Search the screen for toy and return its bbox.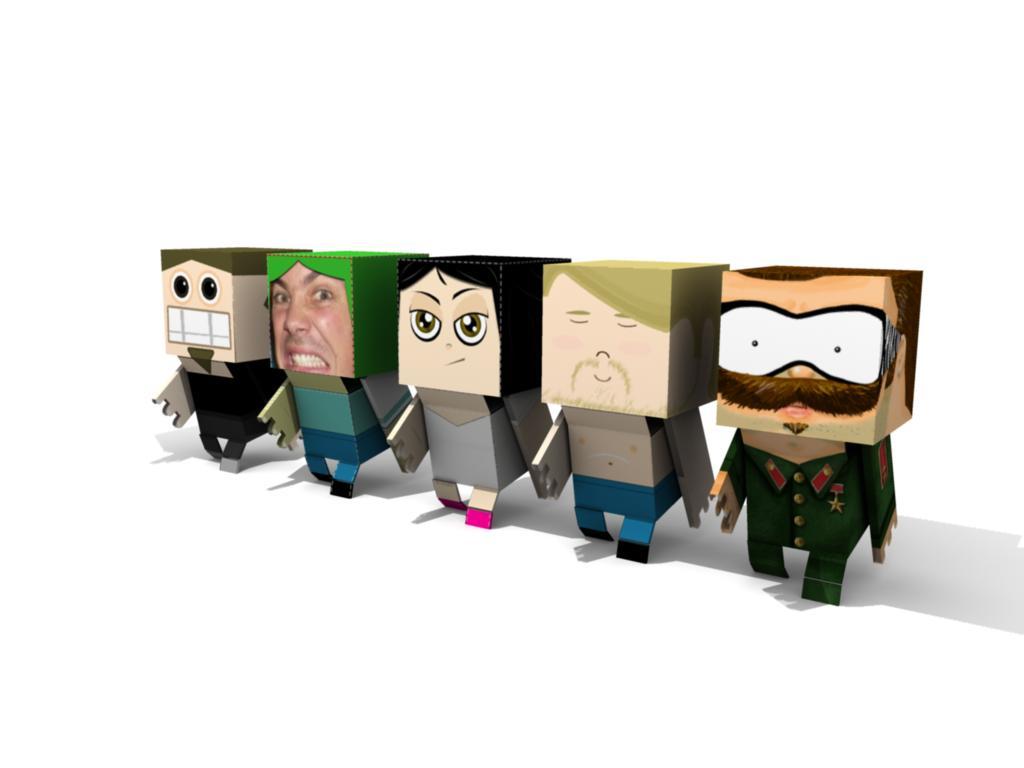
Found: 710,260,921,604.
